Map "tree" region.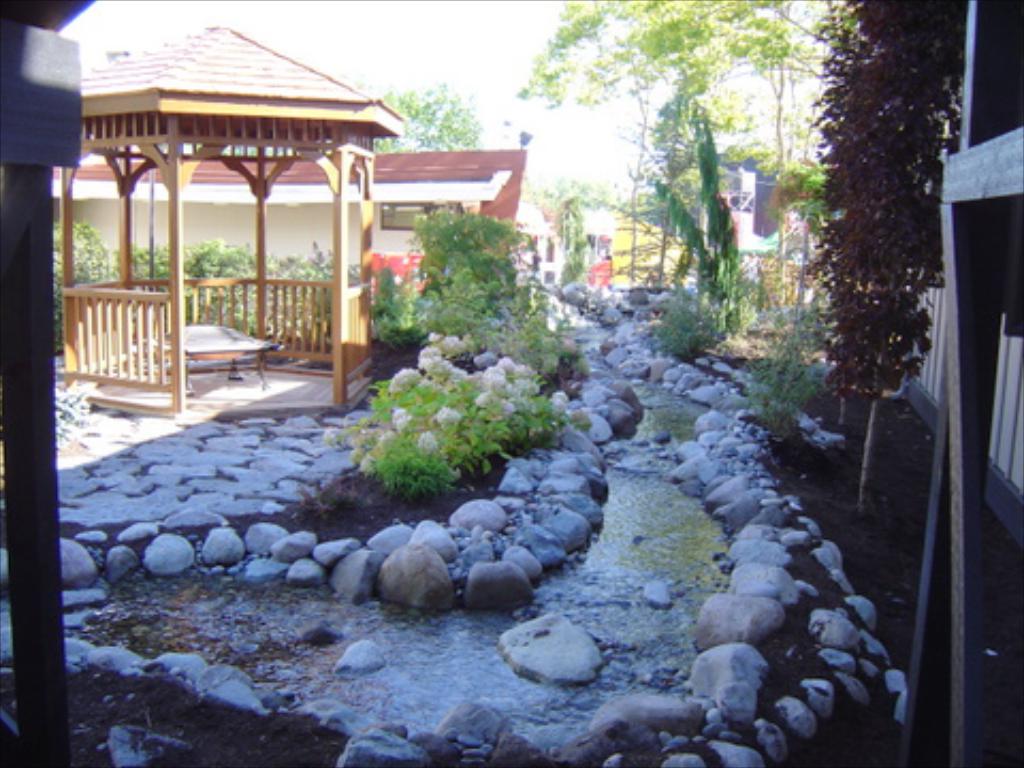
Mapped to {"left": 358, "top": 75, "right": 484, "bottom": 149}.
